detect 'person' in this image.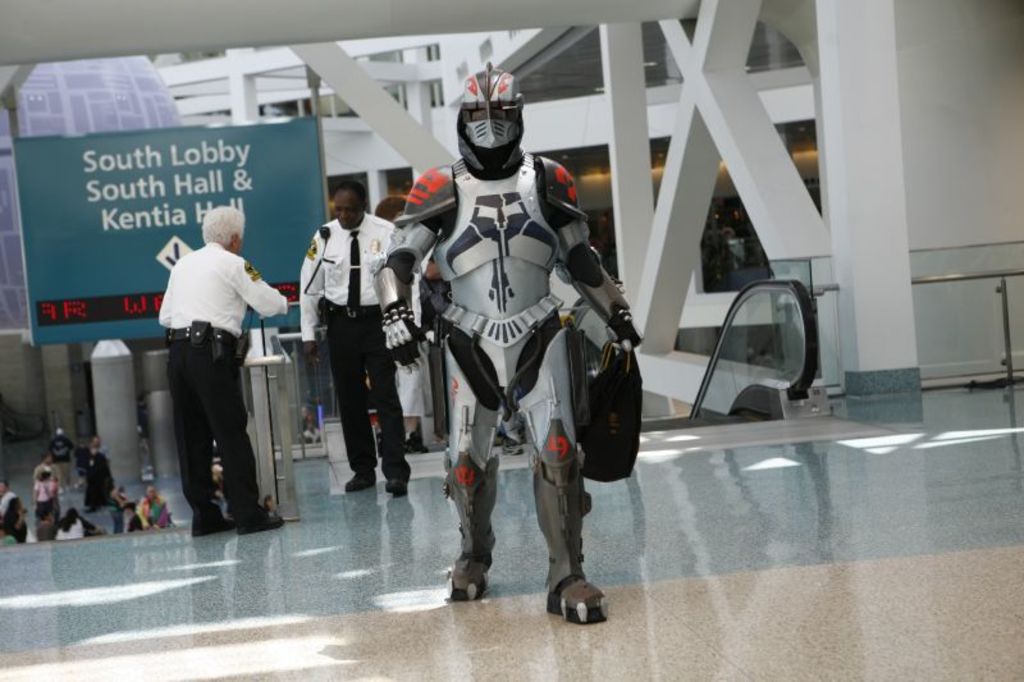
Detection: <bbox>33, 459, 58, 532</bbox>.
